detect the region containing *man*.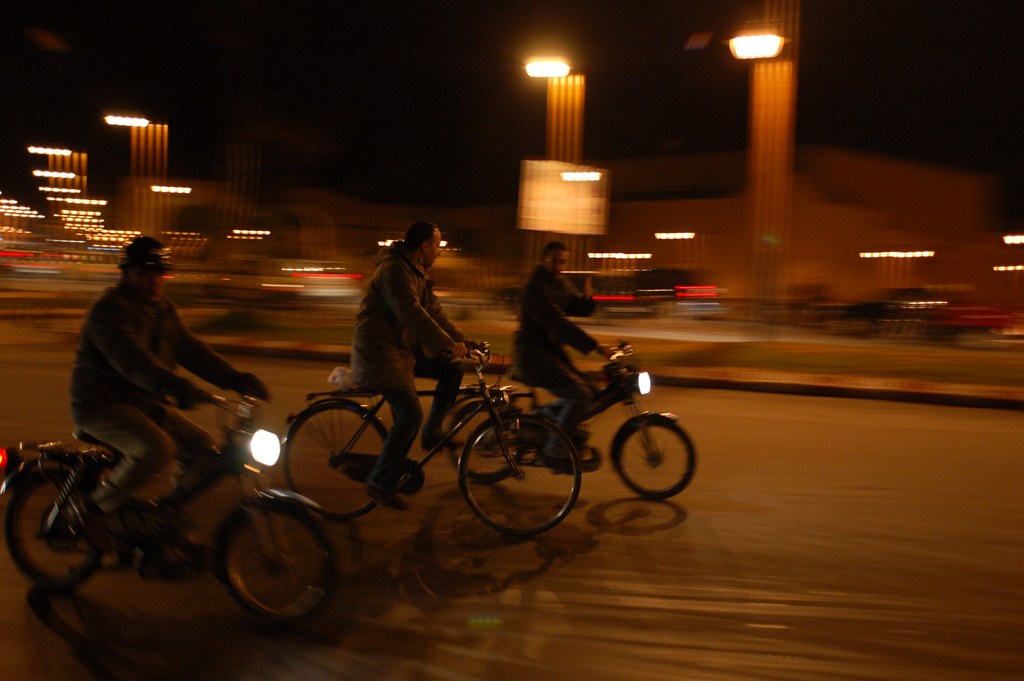
54, 241, 249, 524.
